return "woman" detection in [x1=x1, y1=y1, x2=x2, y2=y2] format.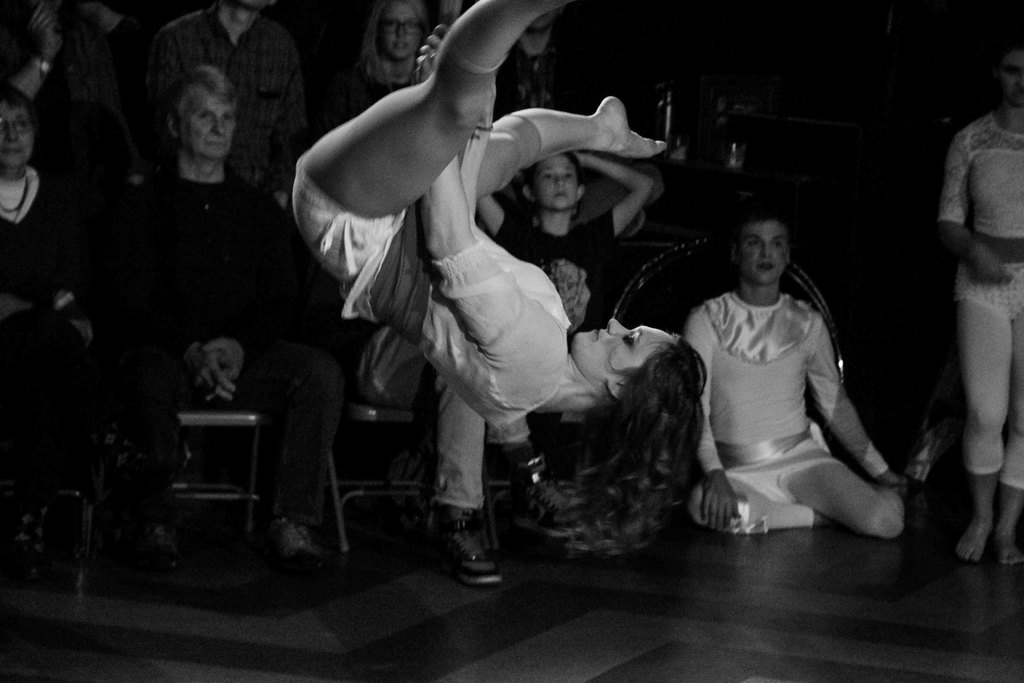
[x1=660, y1=215, x2=929, y2=557].
